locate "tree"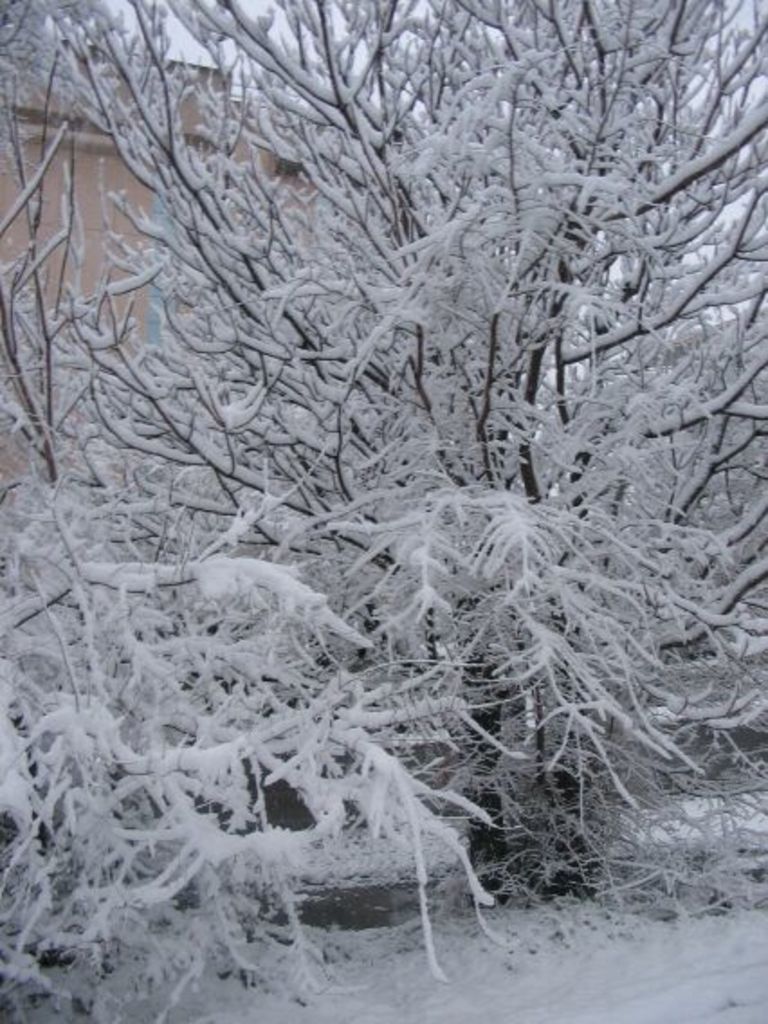
bbox=[0, 0, 766, 1022]
